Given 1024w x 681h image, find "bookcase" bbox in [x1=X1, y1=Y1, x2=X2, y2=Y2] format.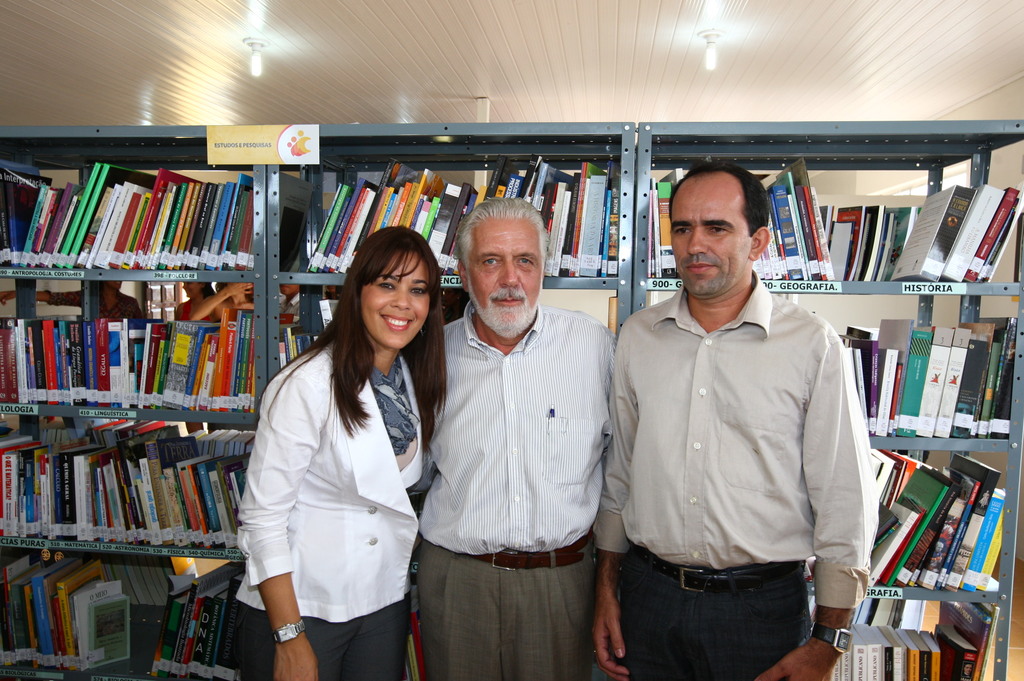
[x1=0, y1=123, x2=262, y2=680].
